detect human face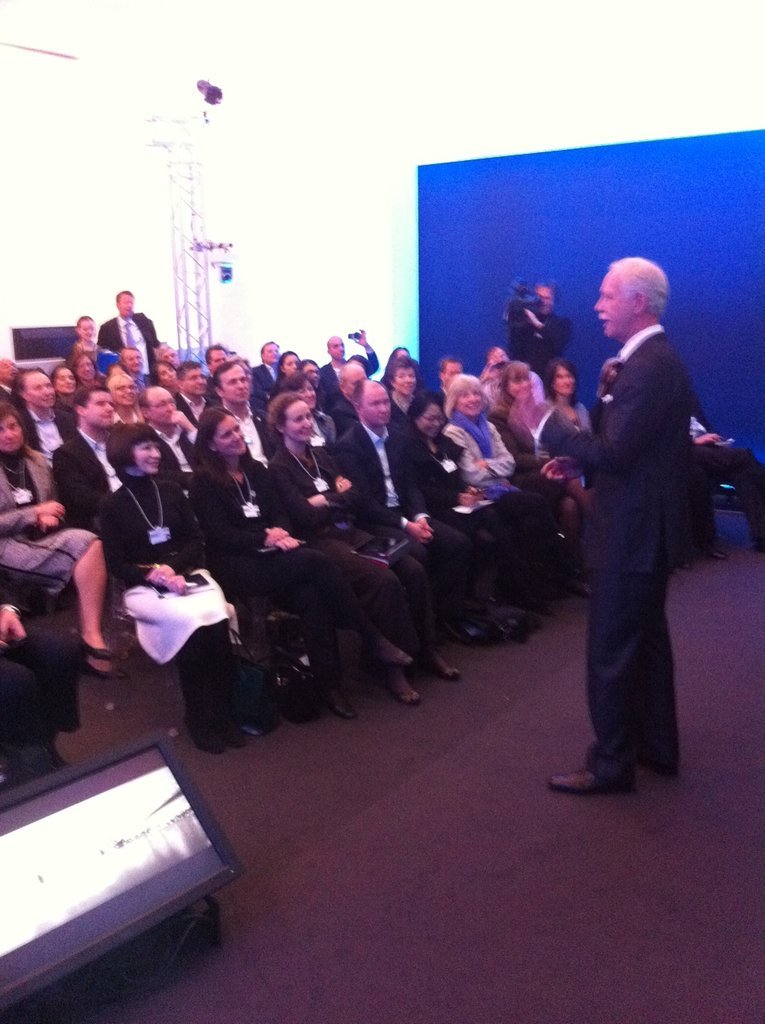
<box>205,345,226,368</box>
